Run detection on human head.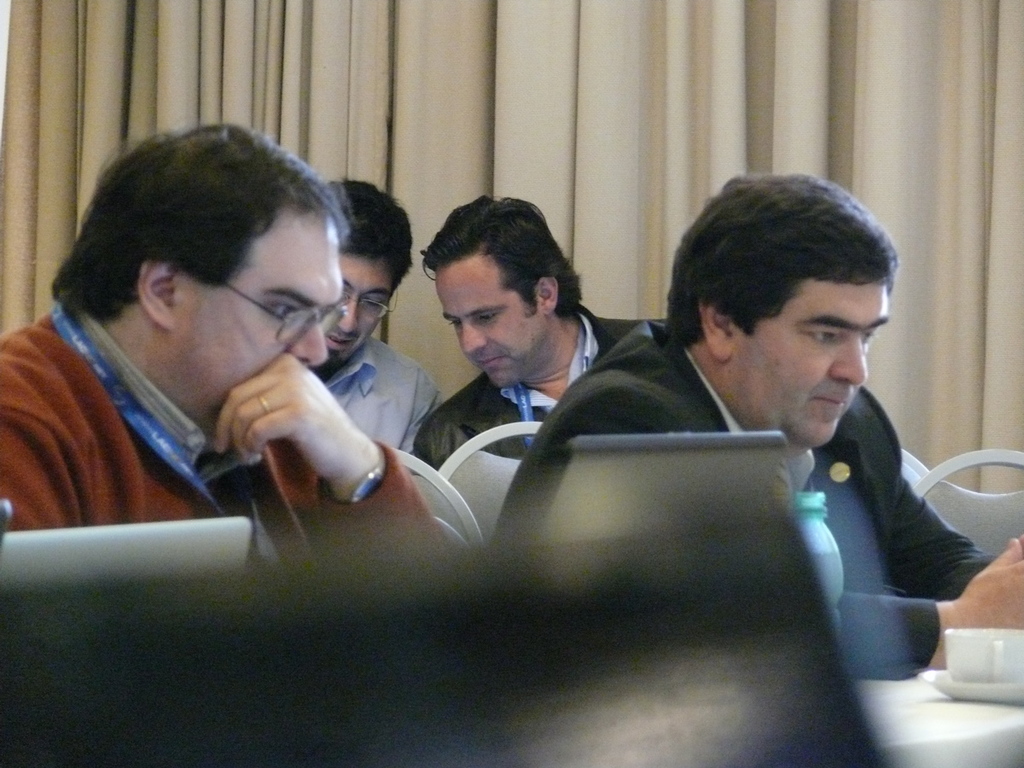
Result: 660 172 918 460.
